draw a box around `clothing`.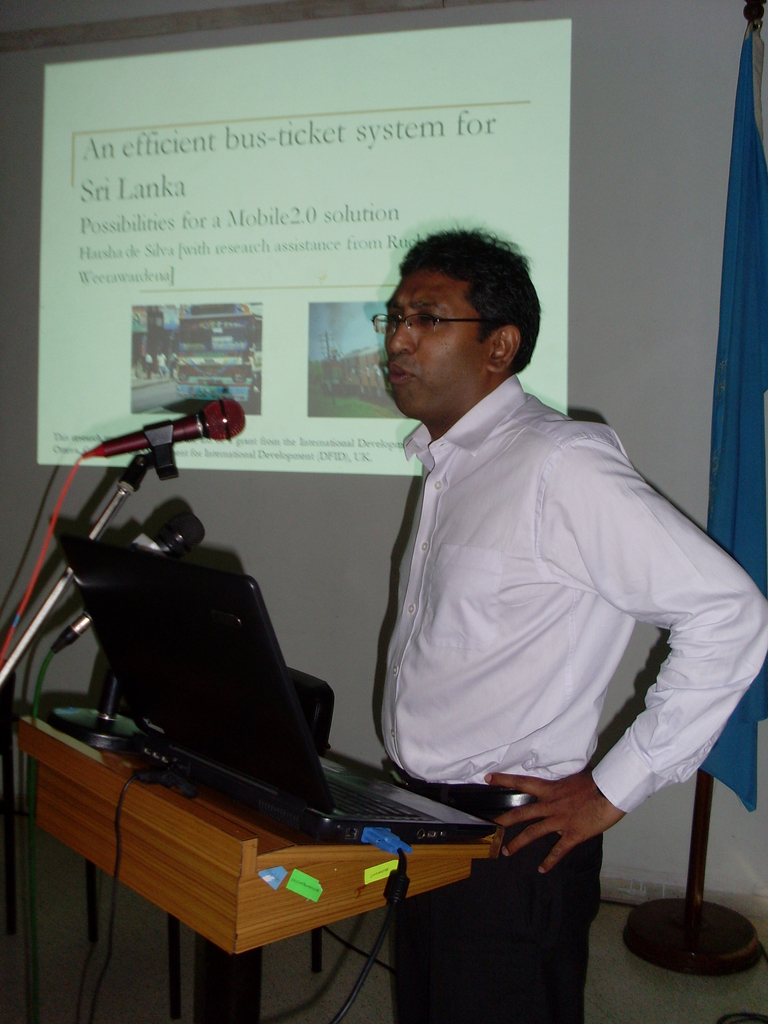
bbox=[372, 372, 767, 1021].
